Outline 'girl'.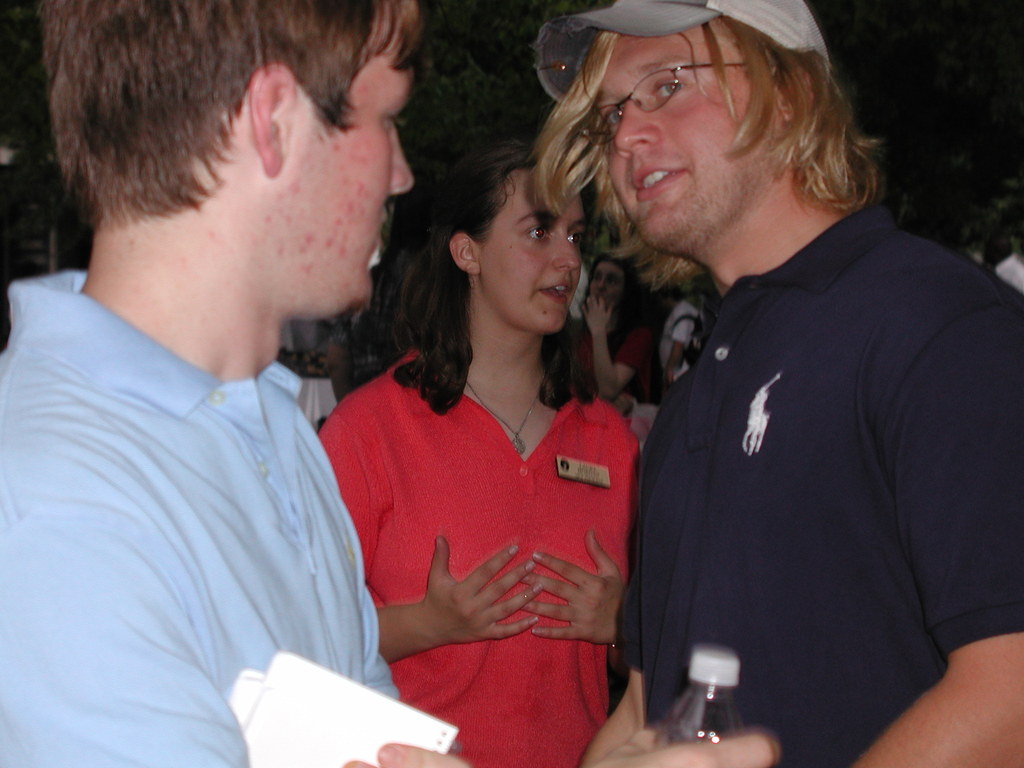
Outline: [x1=572, y1=257, x2=656, y2=429].
